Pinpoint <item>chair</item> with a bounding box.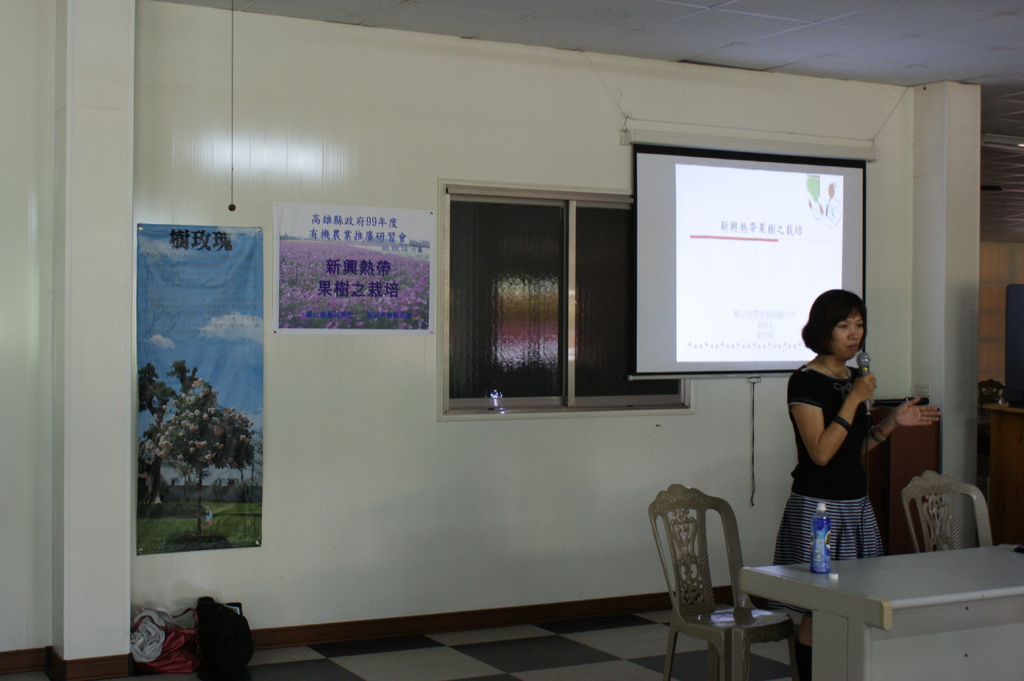
<region>900, 467, 996, 552</region>.
